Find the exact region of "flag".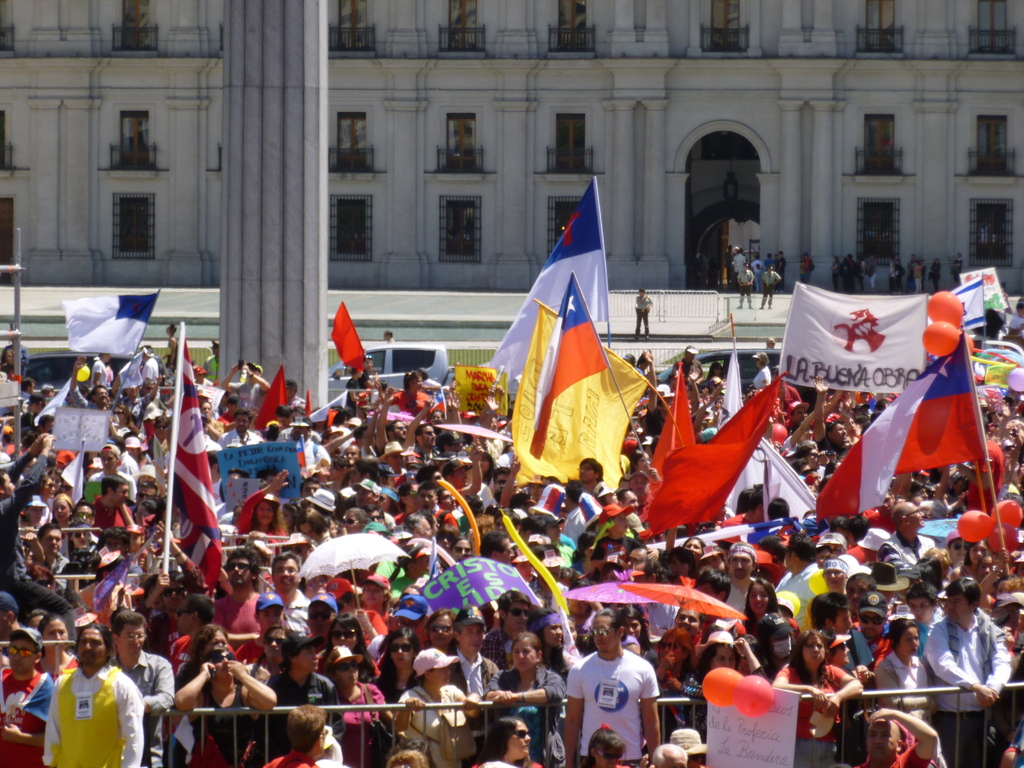
Exact region: 249/358/286/440.
